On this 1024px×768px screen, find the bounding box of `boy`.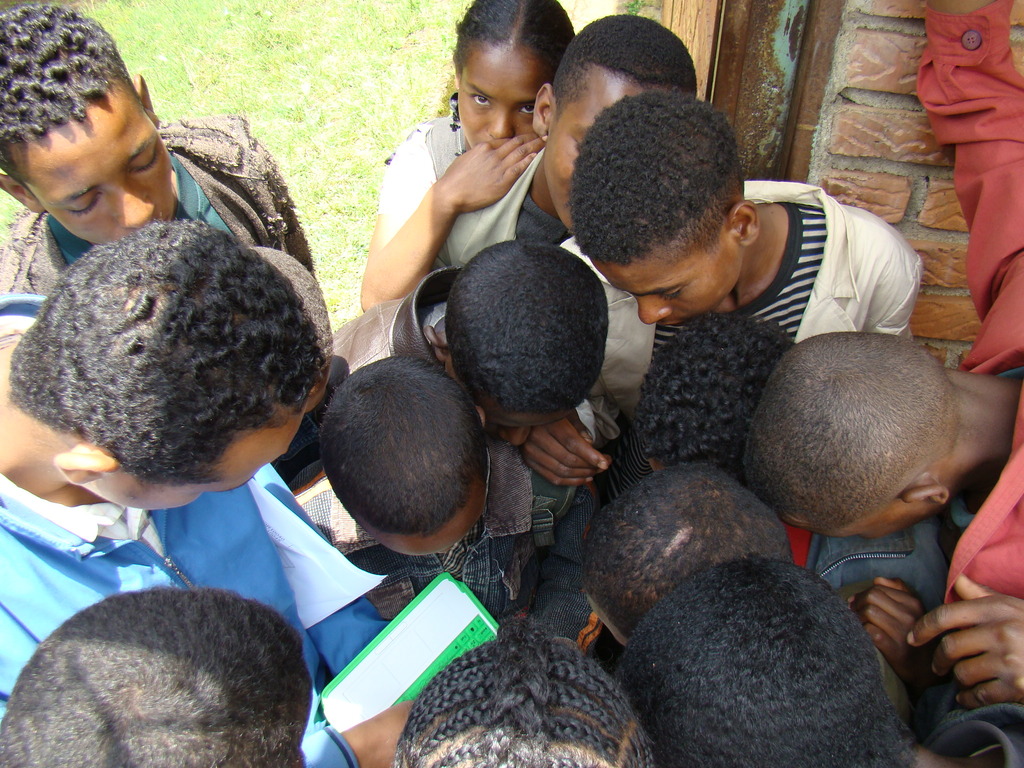
Bounding box: <bbox>512, 89, 924, 492</bbox>.
